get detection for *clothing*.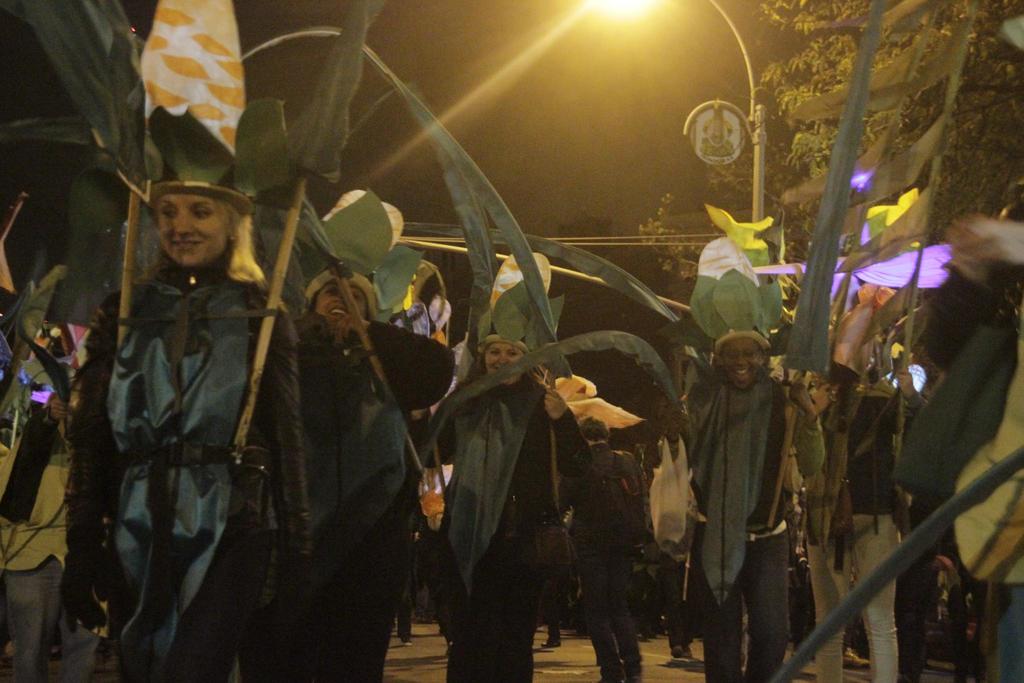
Detection: (x1=707, y1=366, x2=817, y2=682).
